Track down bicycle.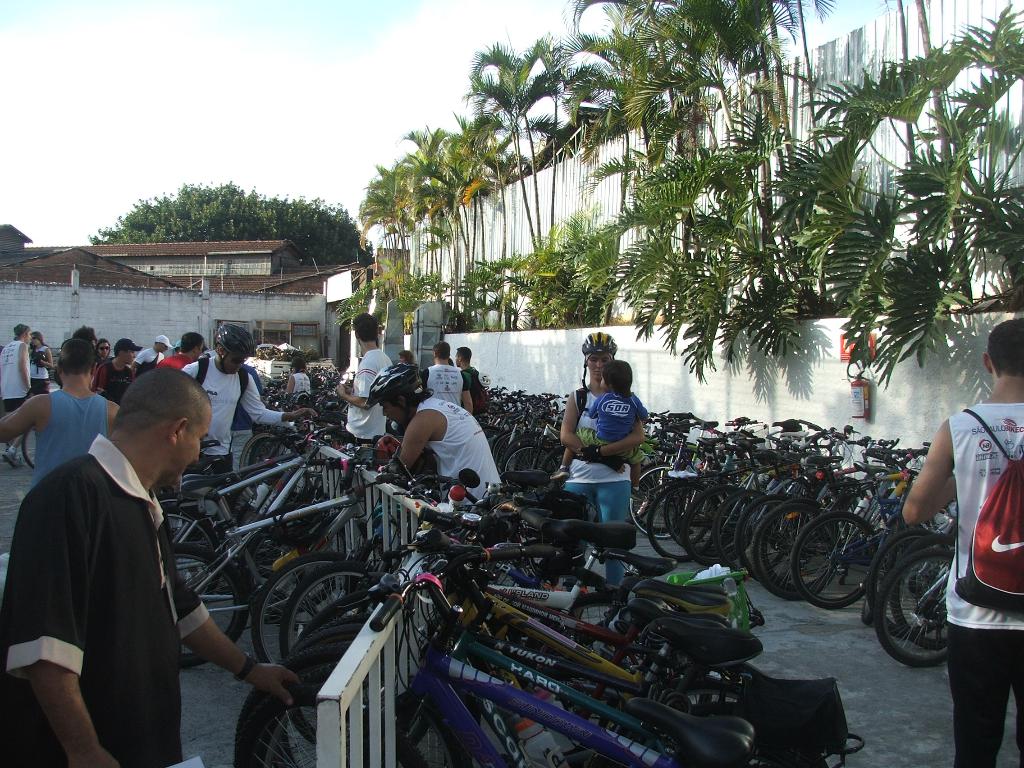
Tracked to <bbox>657, 422, 769, 559</bbox>.
